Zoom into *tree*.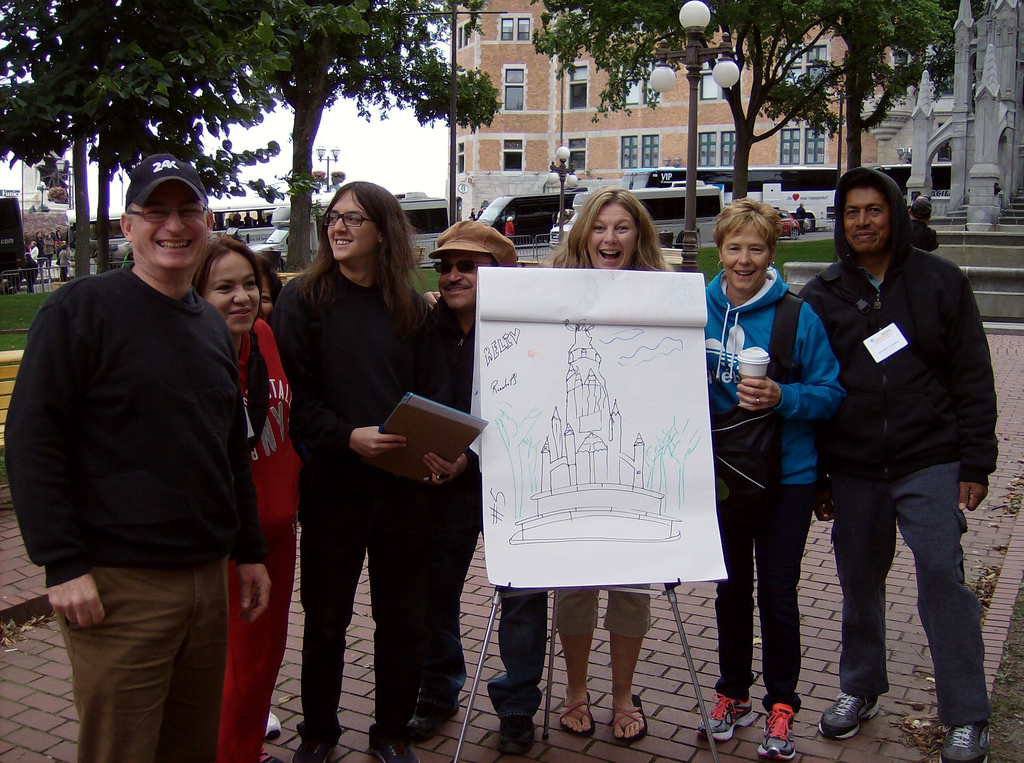
Zoom target: {"left": 789, "top": 0, "right": 970, "bottom": 182}.
